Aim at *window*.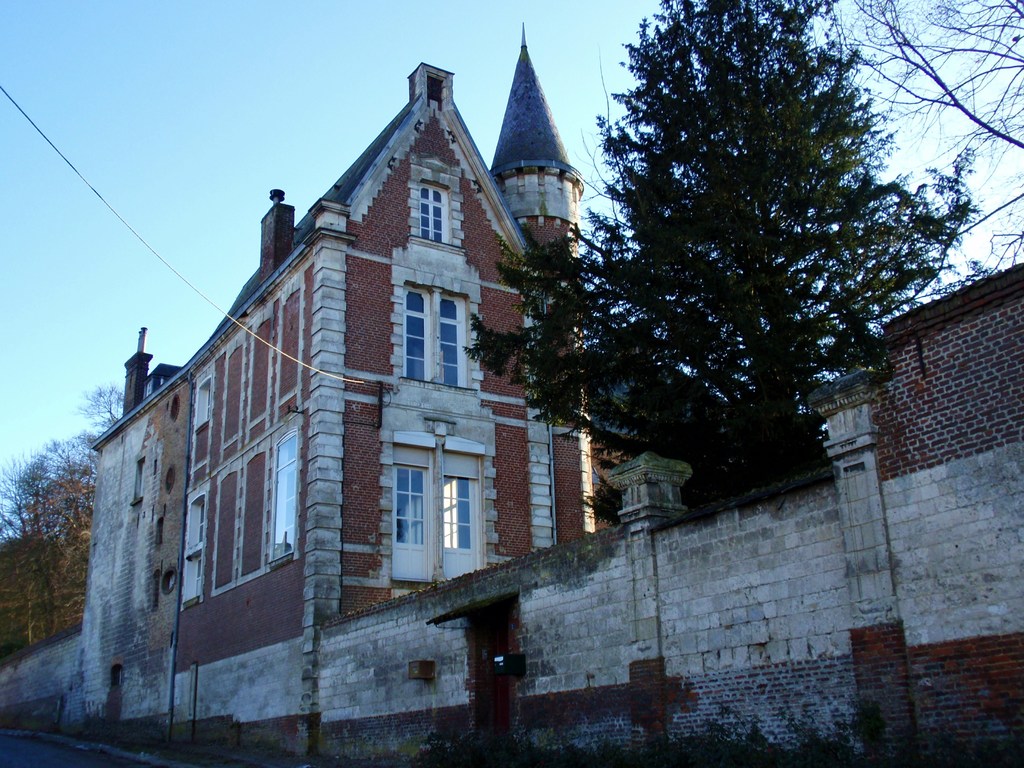
Aimed at bbox(432, 478, 477, 576).
